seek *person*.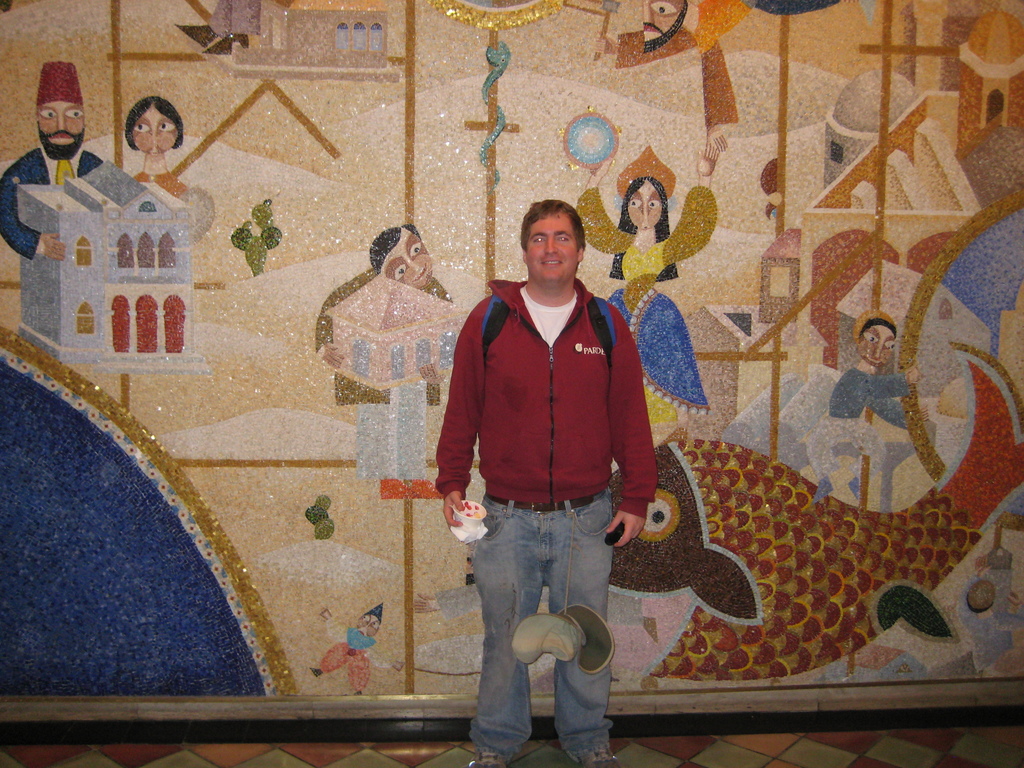
[312, 222, 444, 401].
